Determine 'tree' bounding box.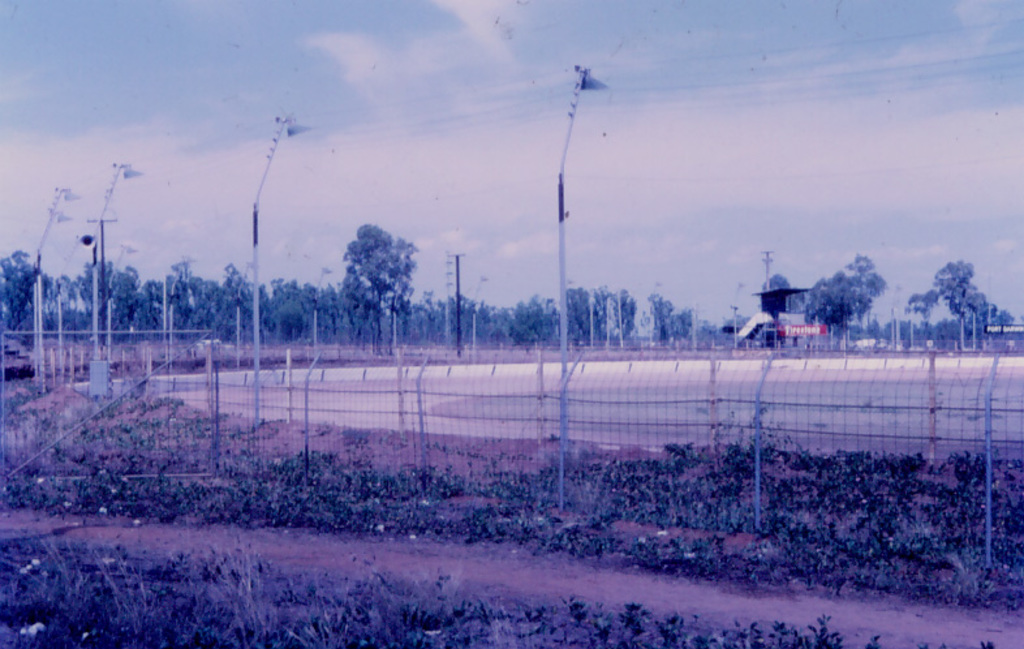
Determined: BBox(330, 203, 417, 328).
